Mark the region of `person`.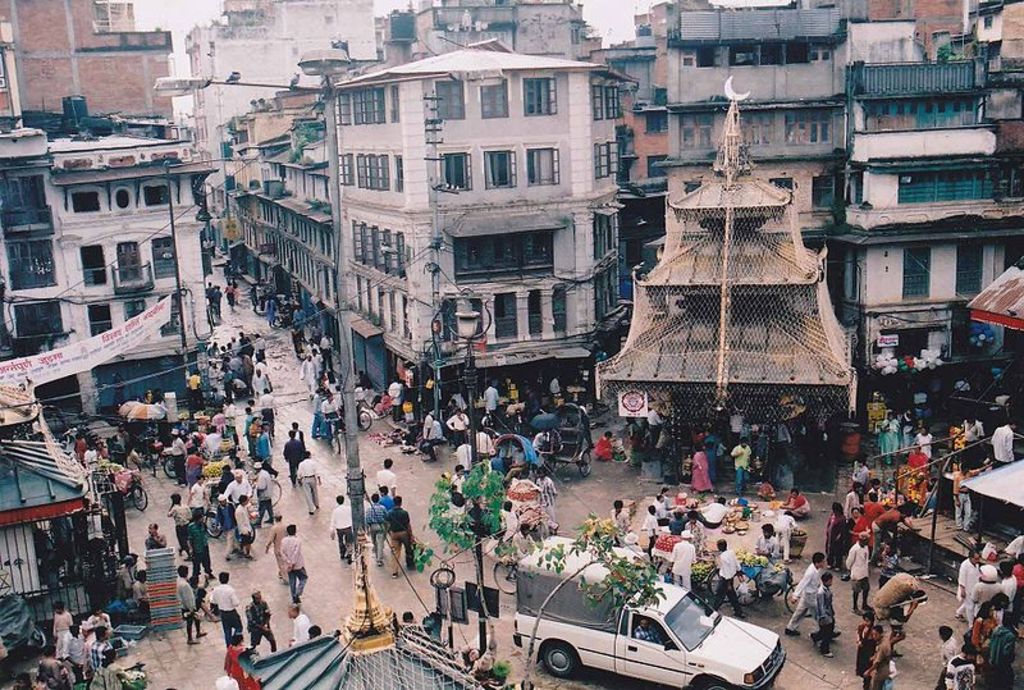
Region: {"left": 708, "top": 542, "right": 745, "bottom": 612}.
